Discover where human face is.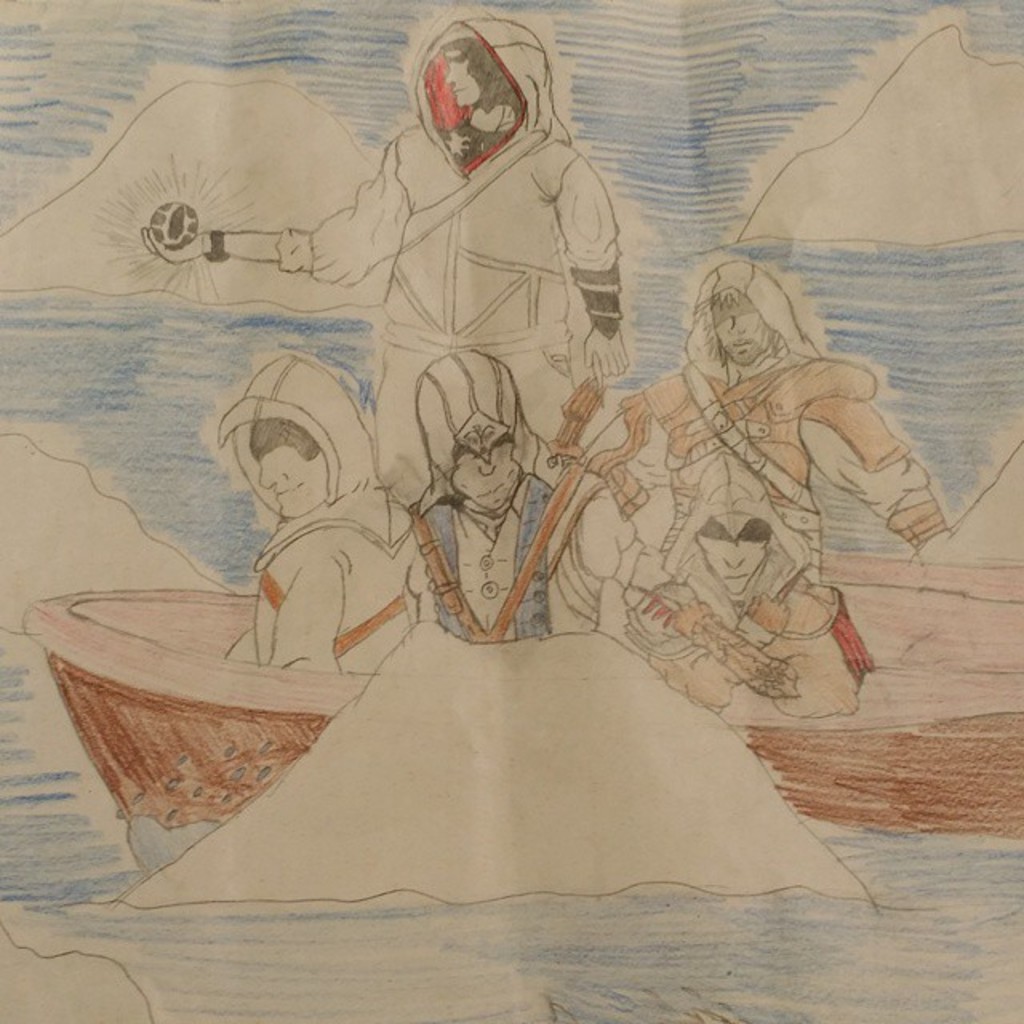
Discovered at [x1=459, y1=416, x2=517, y2=510].
